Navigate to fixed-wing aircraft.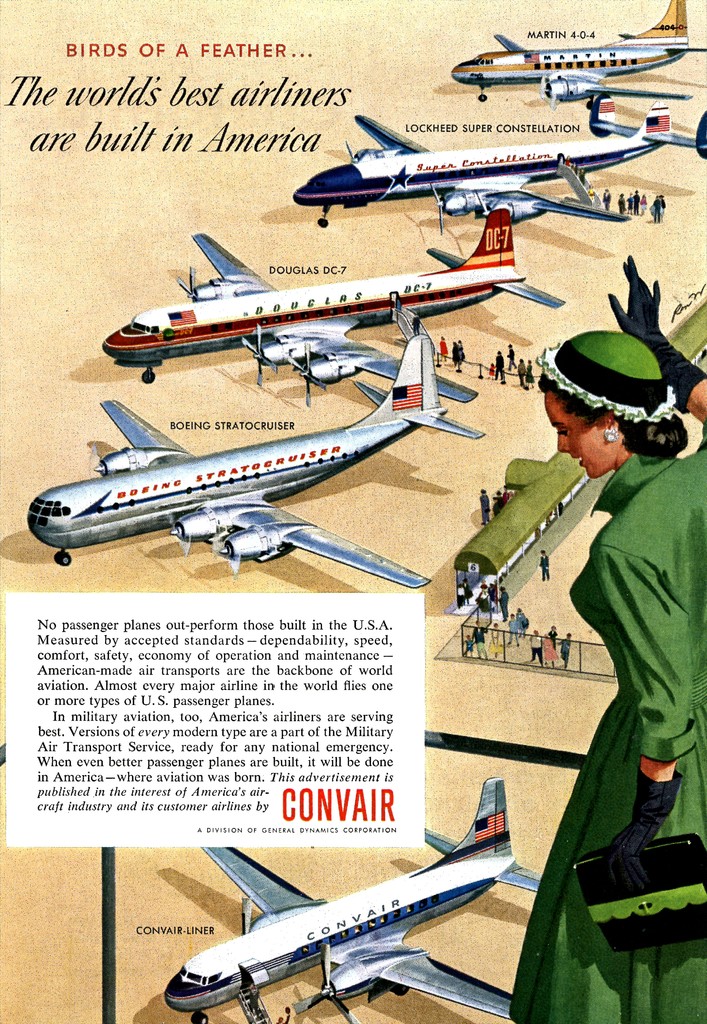
Navigation target: 452, 0, 706, 109.
